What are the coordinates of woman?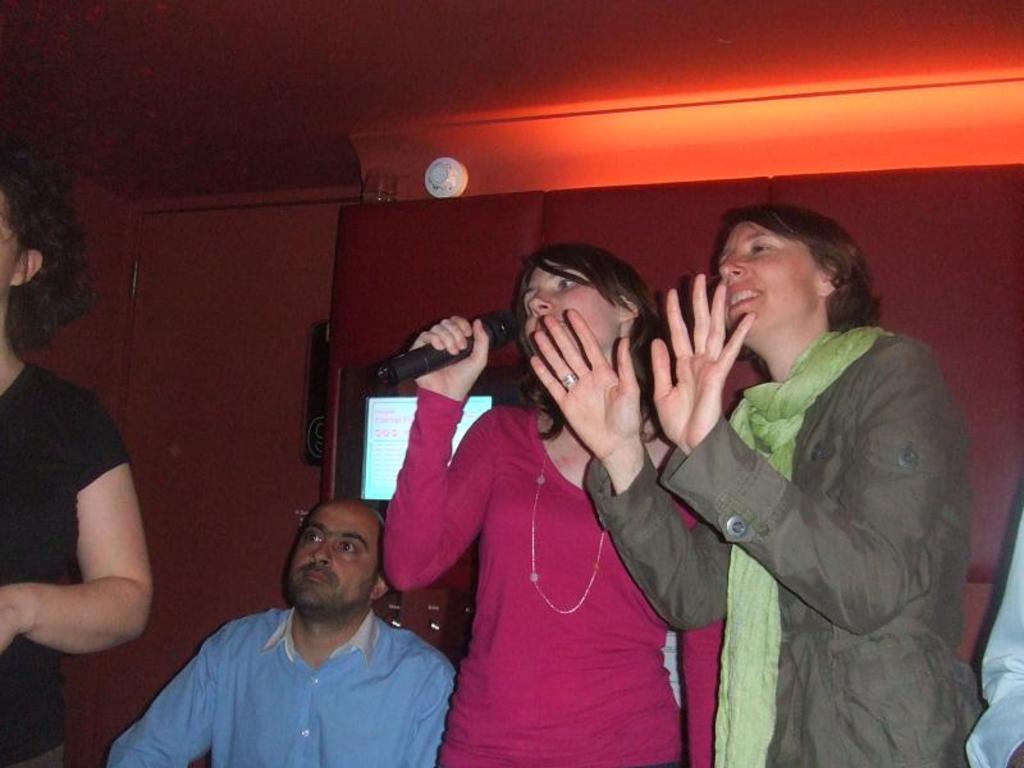
0/152/156/767.
